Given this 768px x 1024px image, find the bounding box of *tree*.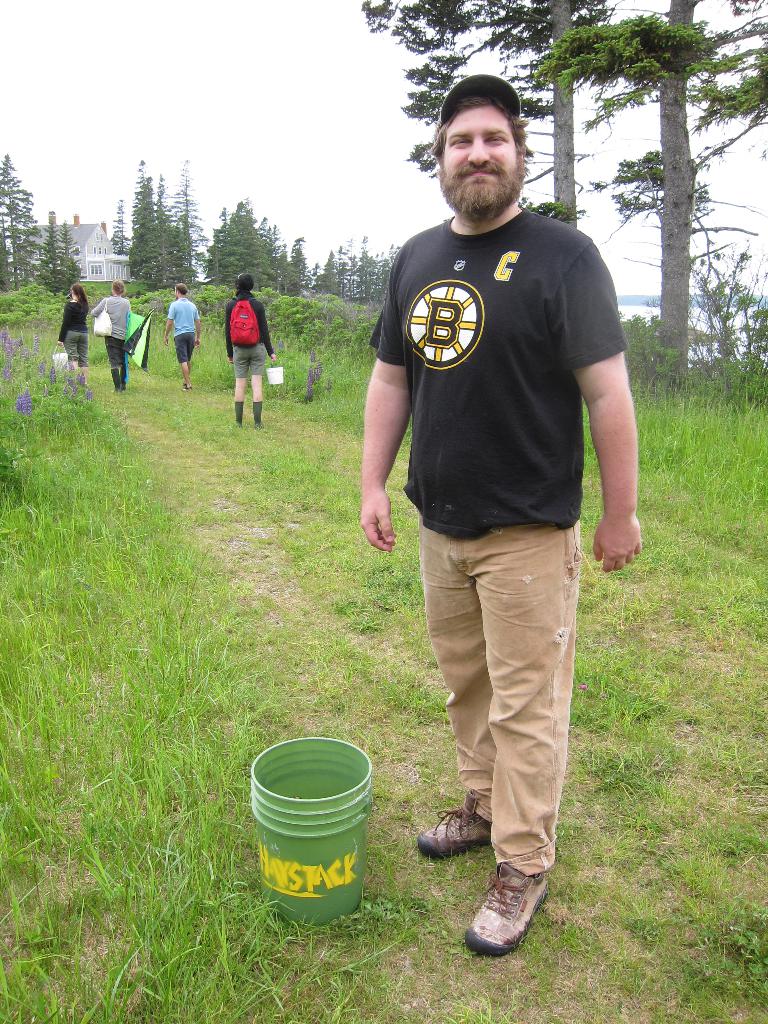
<region>524, 6, 767, 182</region>.
